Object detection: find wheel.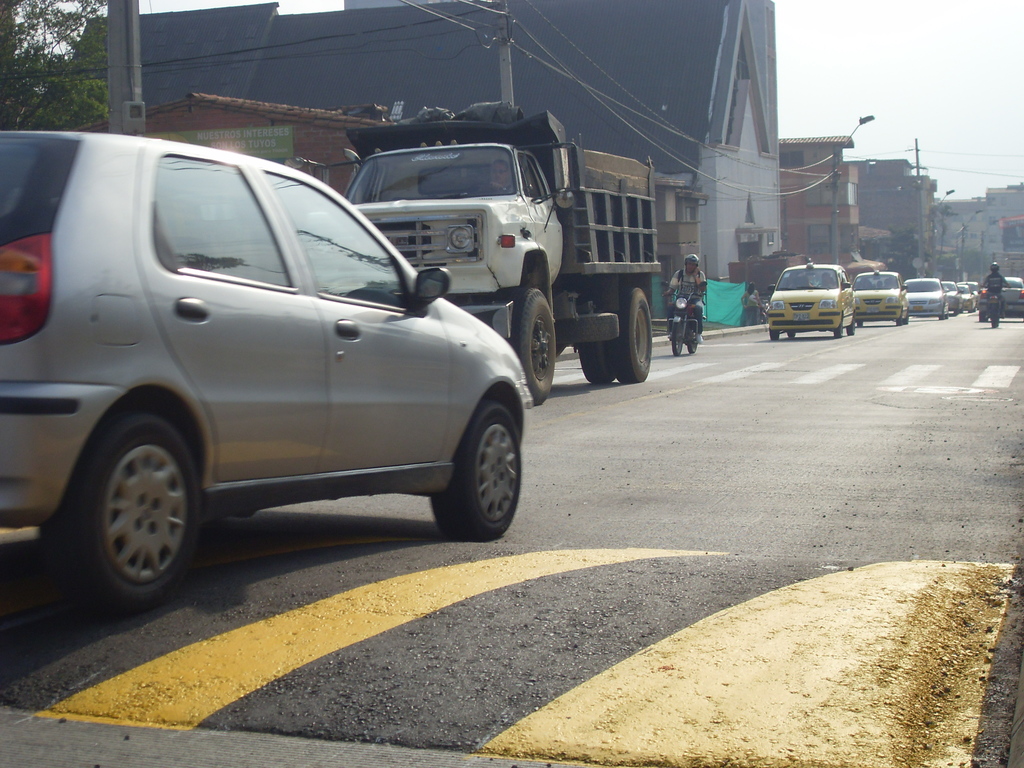
[831, 317, 845, 341].
